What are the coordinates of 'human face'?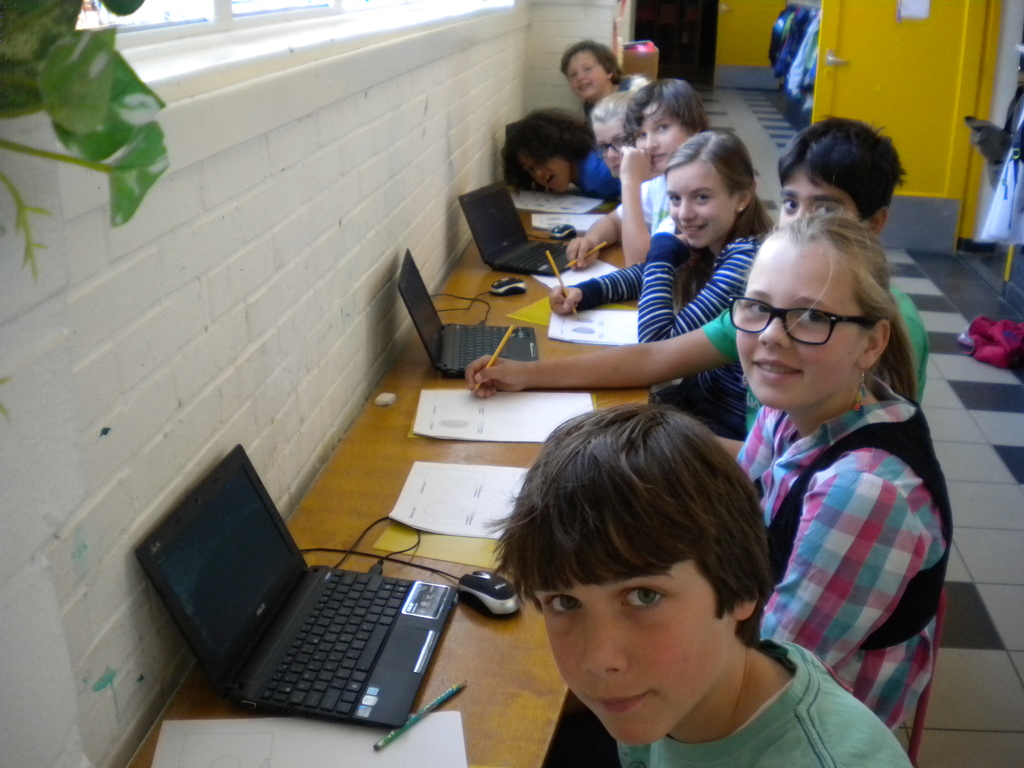
box=[567, 49, 609, 101].
